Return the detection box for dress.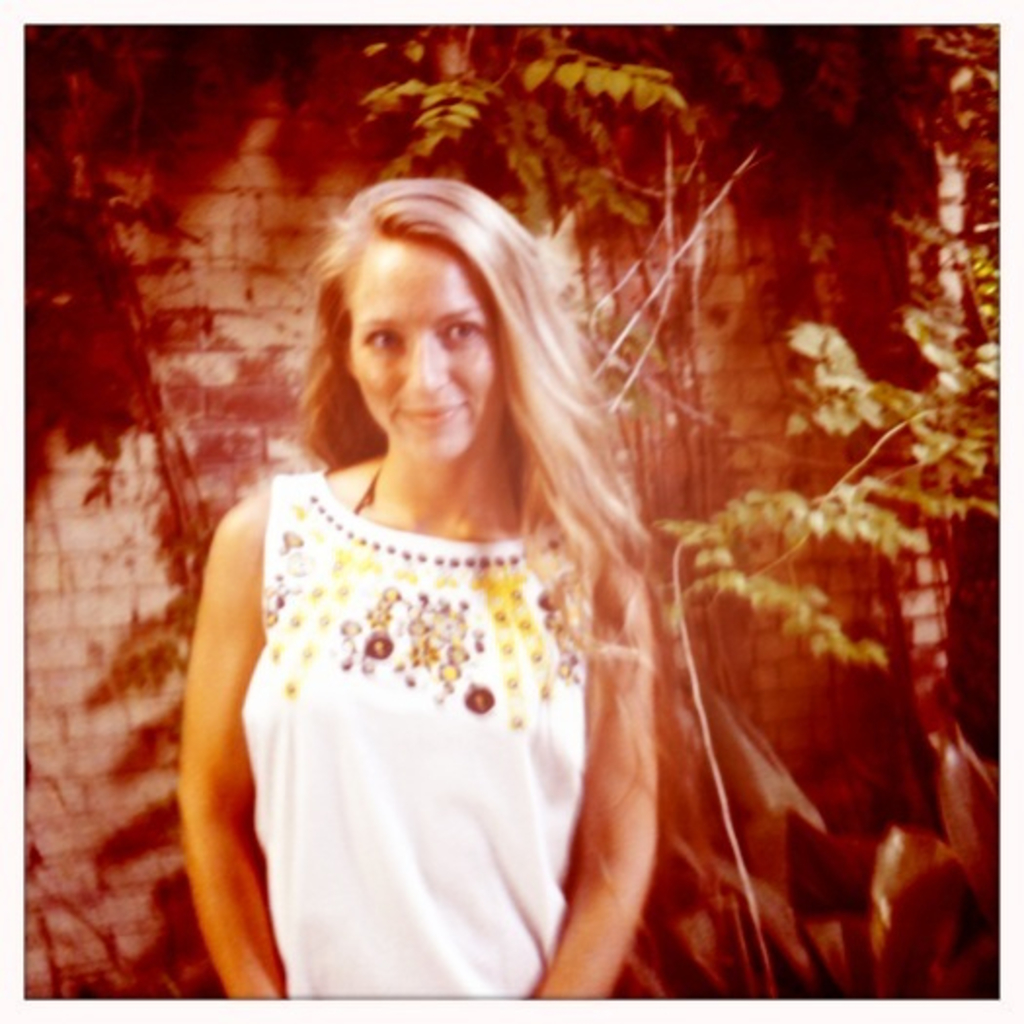
box=[236, 466, 591, 997].
